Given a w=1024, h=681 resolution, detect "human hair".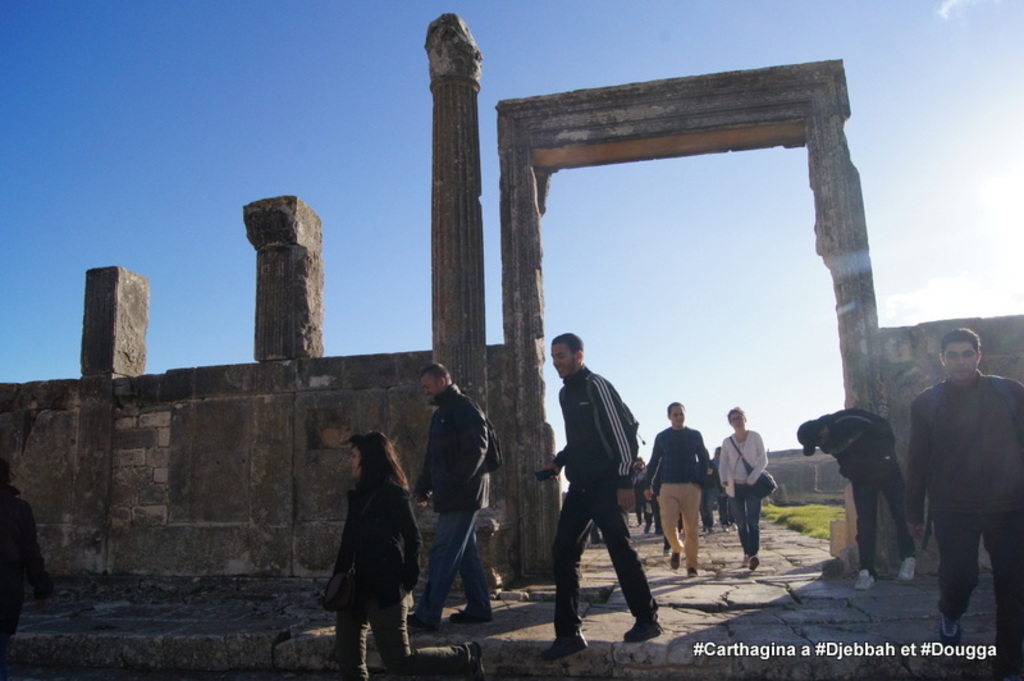
942:324:979:353.
